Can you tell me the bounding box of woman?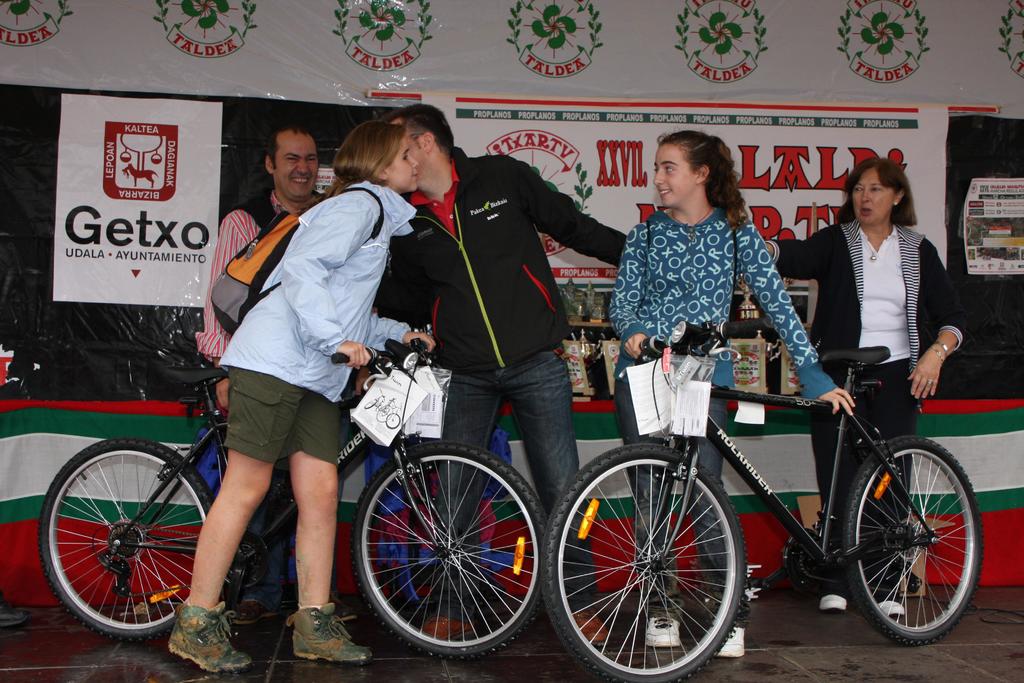
[x1=168, y1=115, x2=448, y2=675].
